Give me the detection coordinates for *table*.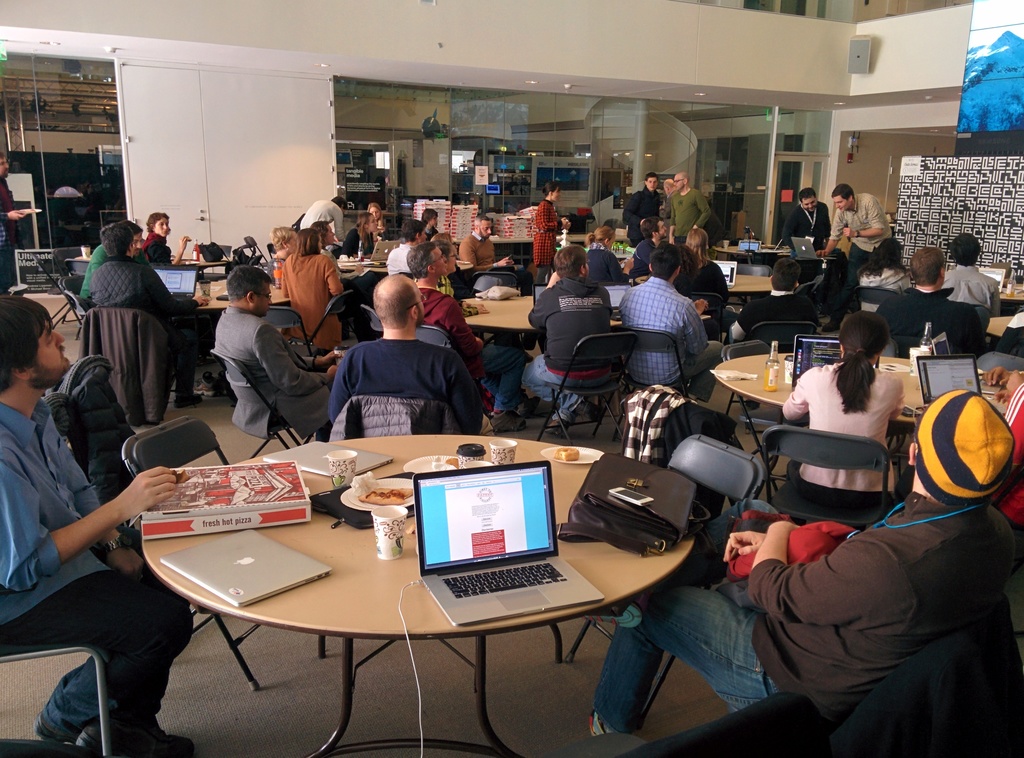
bbox=[463, 291, 706, 357].
